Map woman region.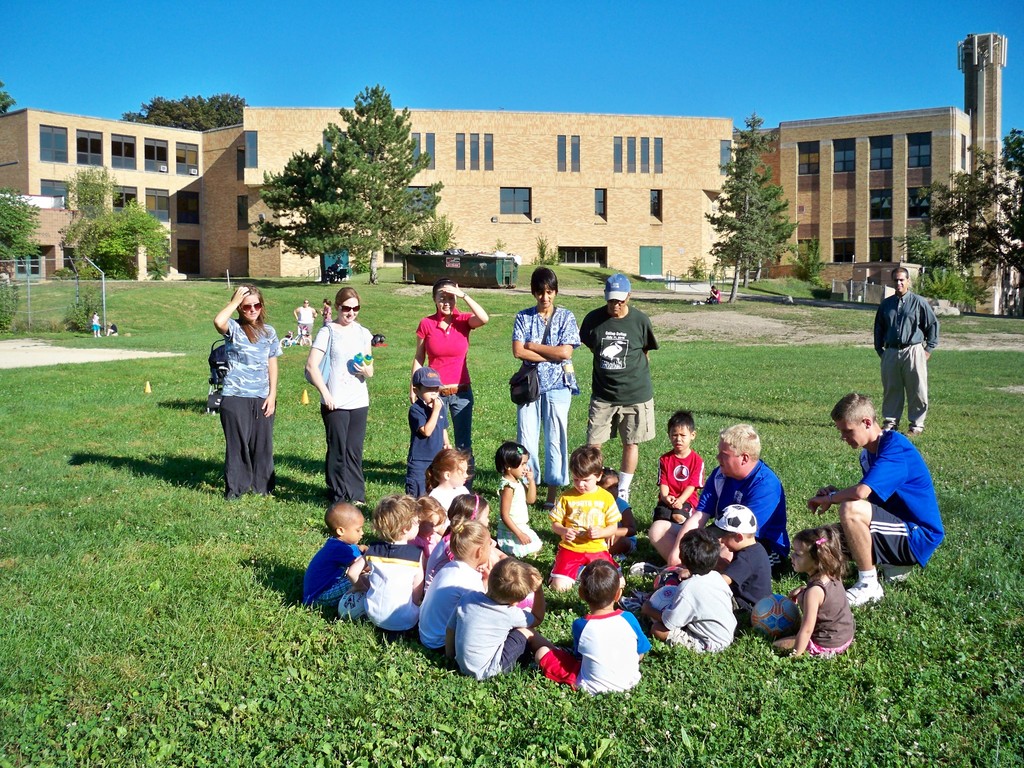
Mapped to 296 290 376 528.
